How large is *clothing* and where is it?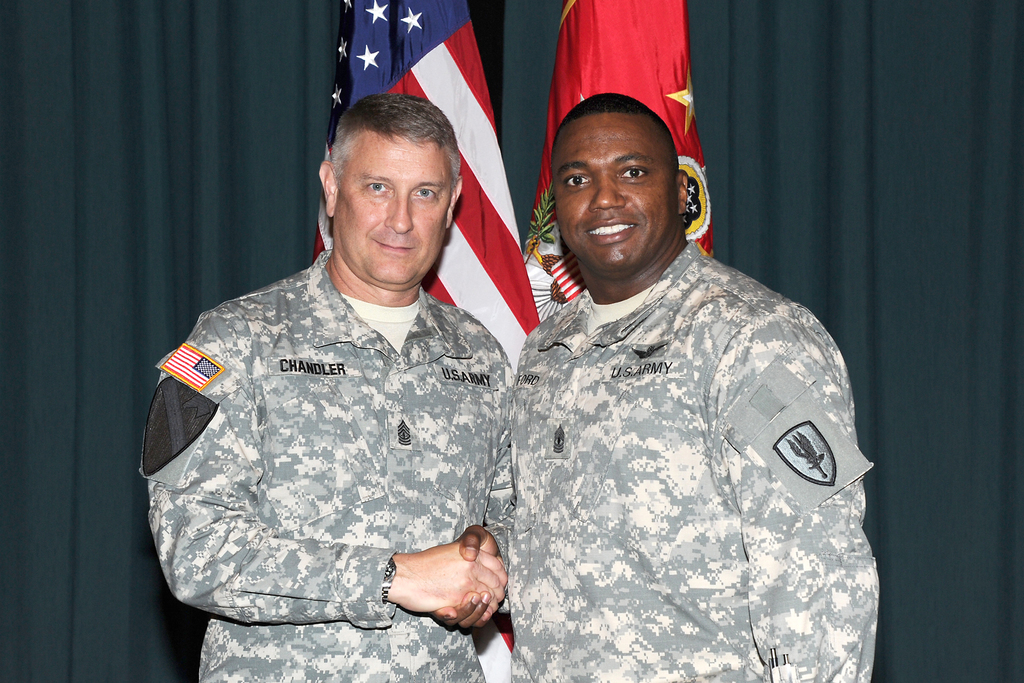
Bounding box: 482:238:883:682.
